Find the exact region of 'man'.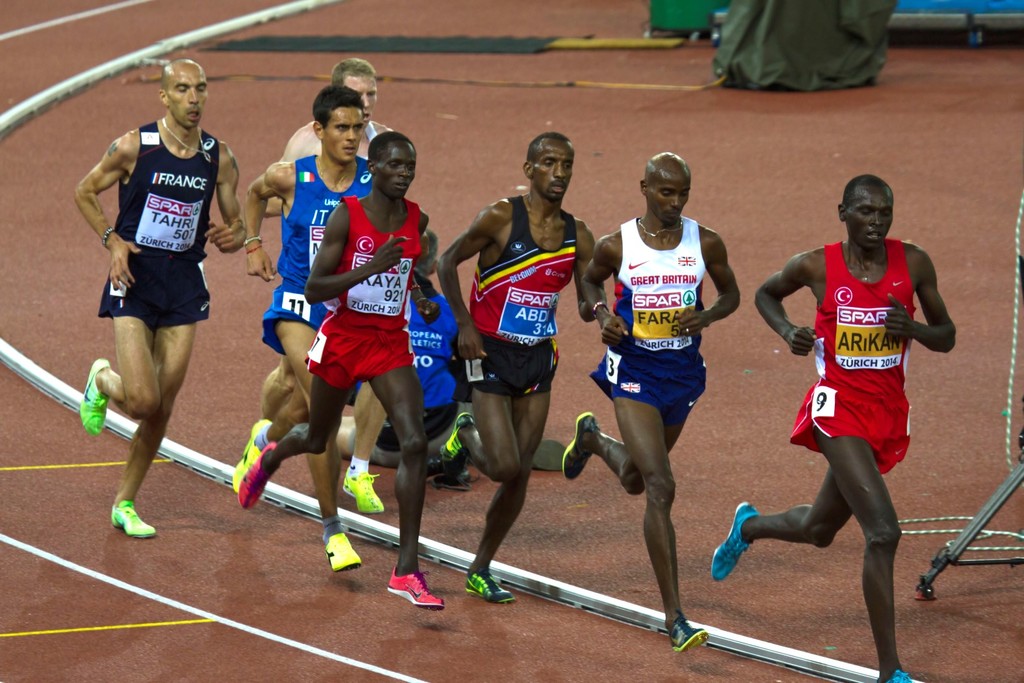
Exact region: [left=549, top=151, right=746, bottom=650].
